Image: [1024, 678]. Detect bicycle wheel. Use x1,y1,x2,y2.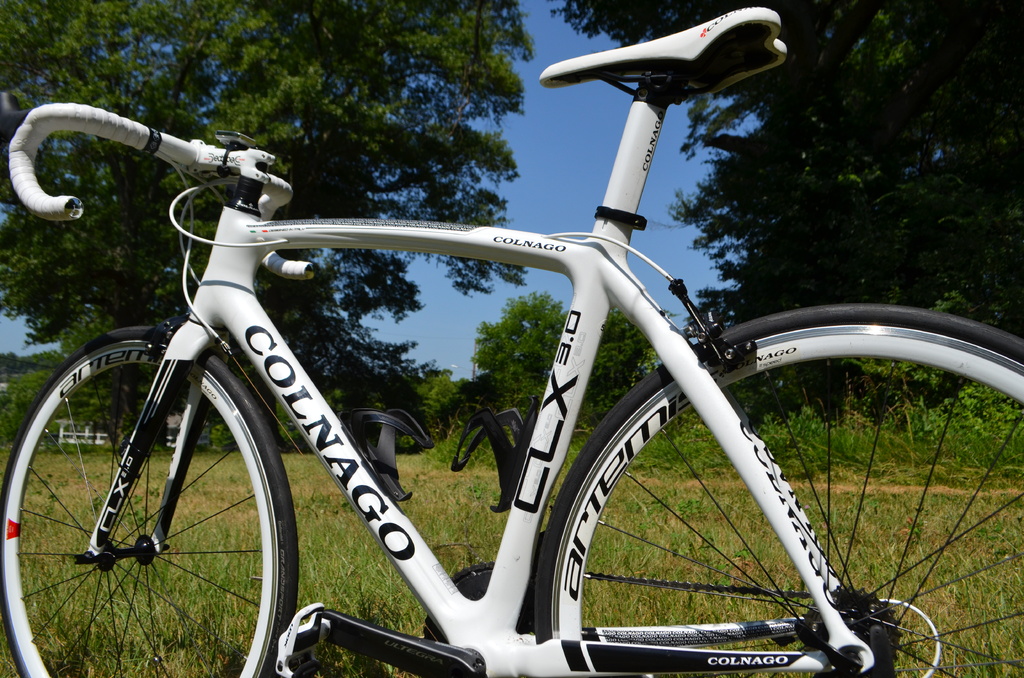
0,319,301,677.
